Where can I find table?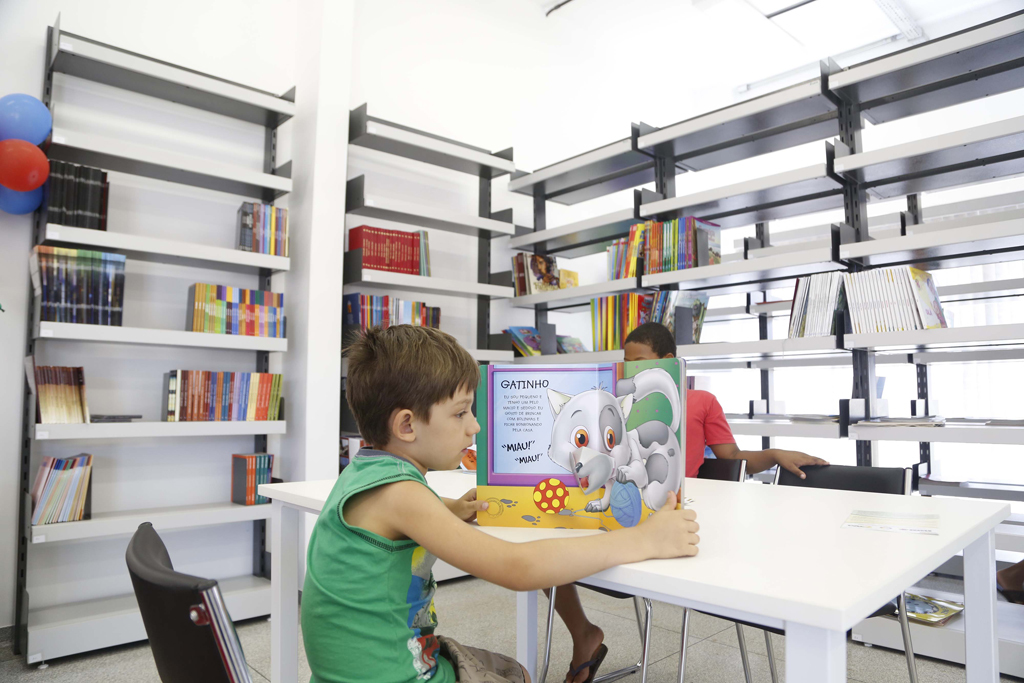
You can find it at crop(257, 468, 1012, 682).
